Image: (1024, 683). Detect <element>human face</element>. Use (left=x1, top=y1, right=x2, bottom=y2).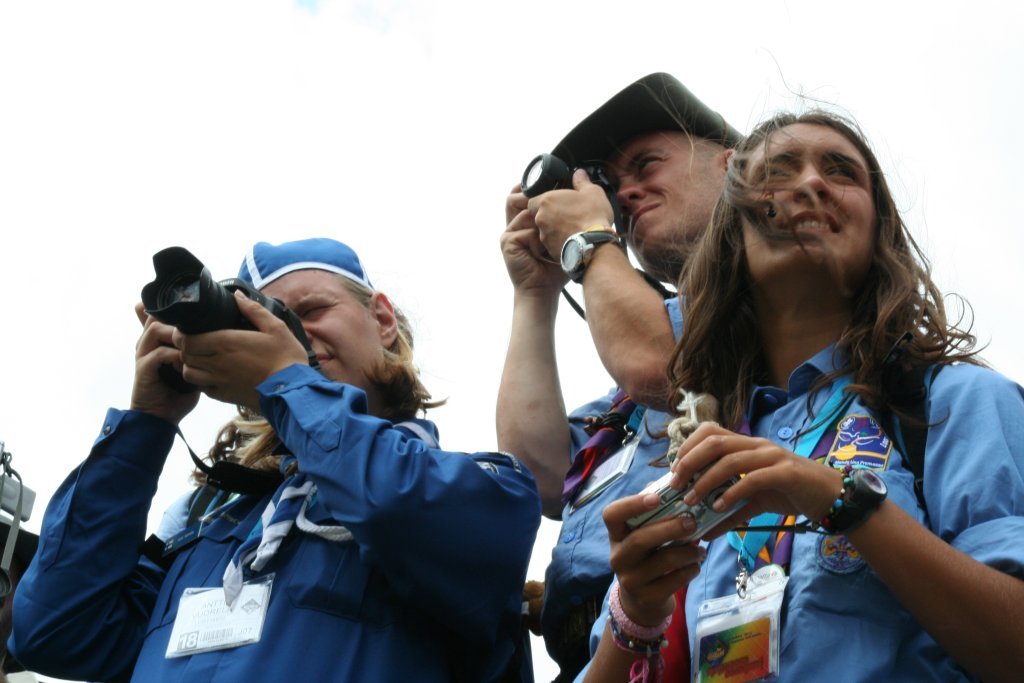
(left=594, top=126, right=733, bottom=263).
